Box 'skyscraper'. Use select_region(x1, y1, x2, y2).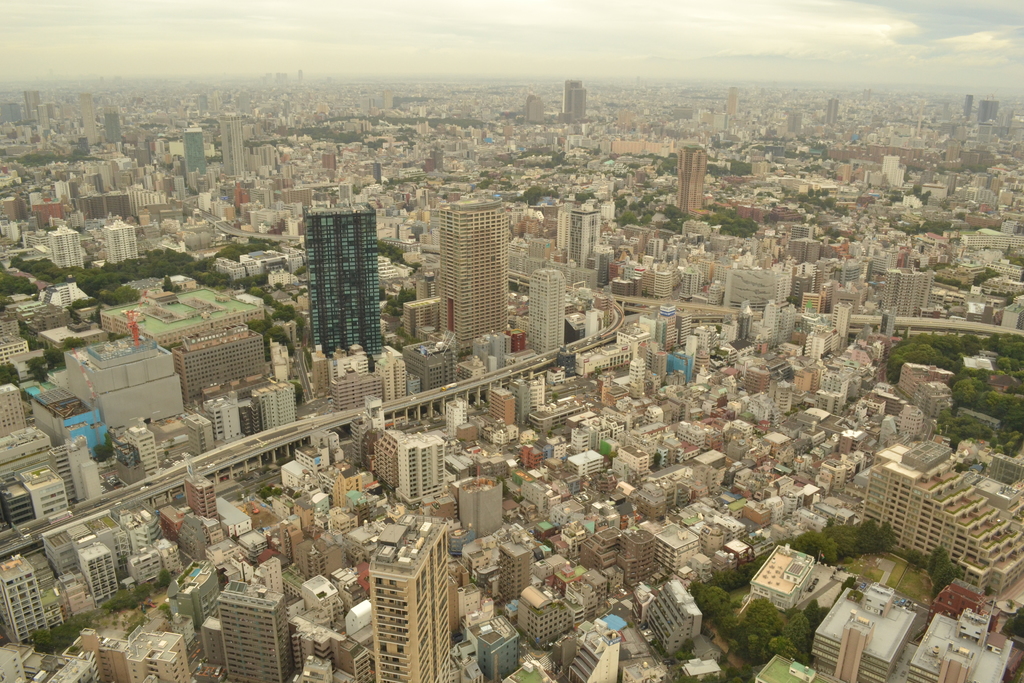
select_region(562, 76, 584, 124).
